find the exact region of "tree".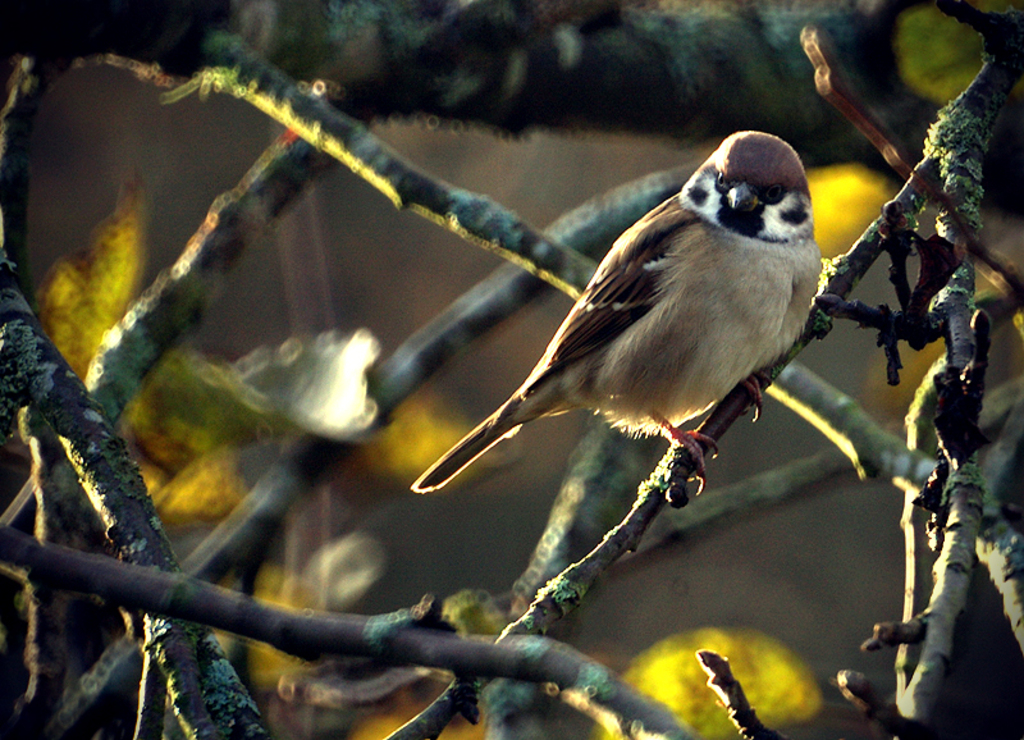
Exact region: pyautogui.locateOnScreen(0, 0, 1023, 739).
